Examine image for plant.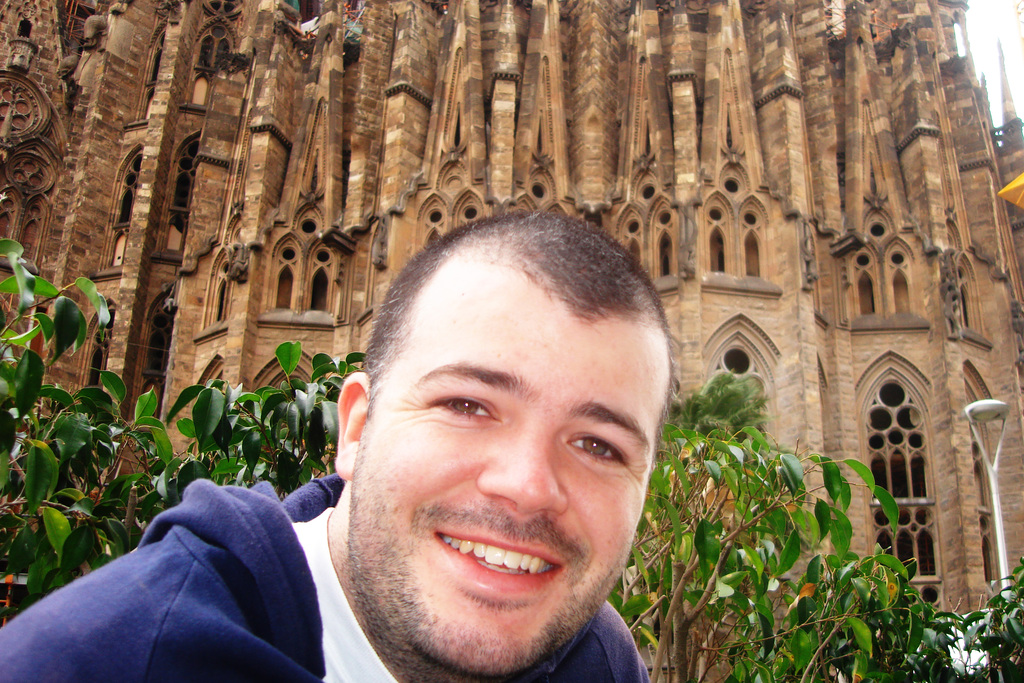
Examination result: bbox(878, 549, 1023, 682).
